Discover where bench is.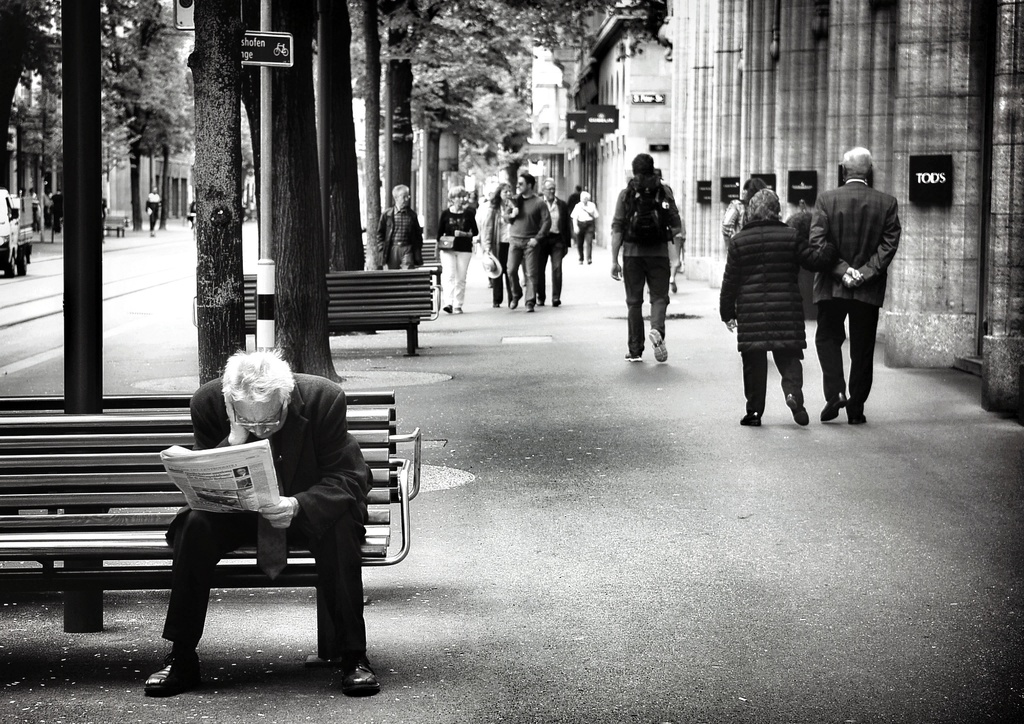
Discovered at 101 218 129 236.
